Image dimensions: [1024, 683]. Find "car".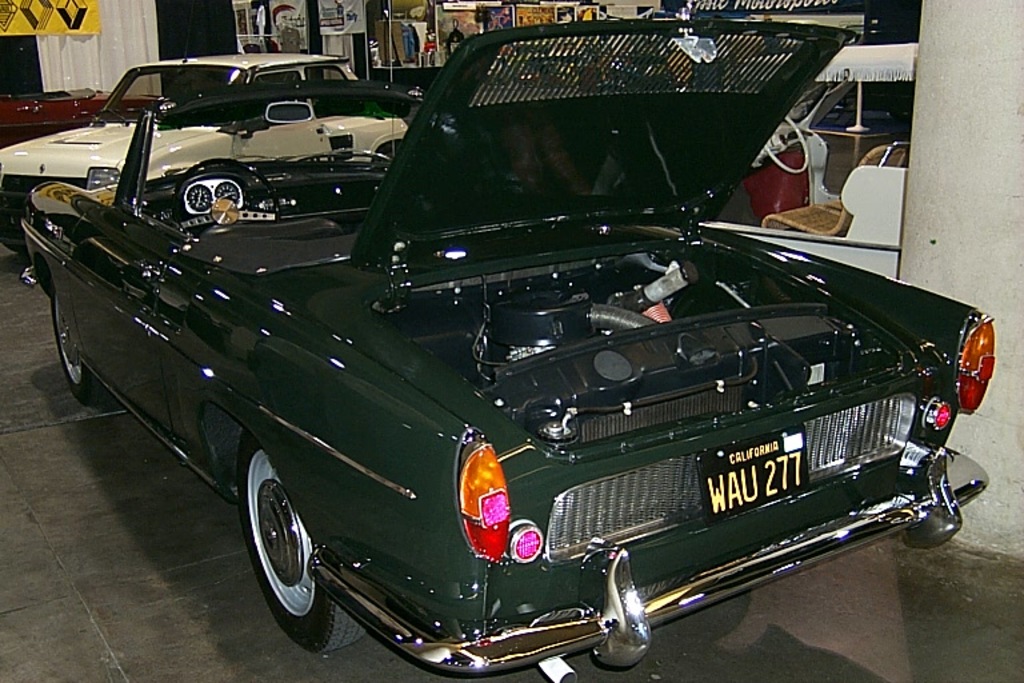
(20, 15, 992, 682).
